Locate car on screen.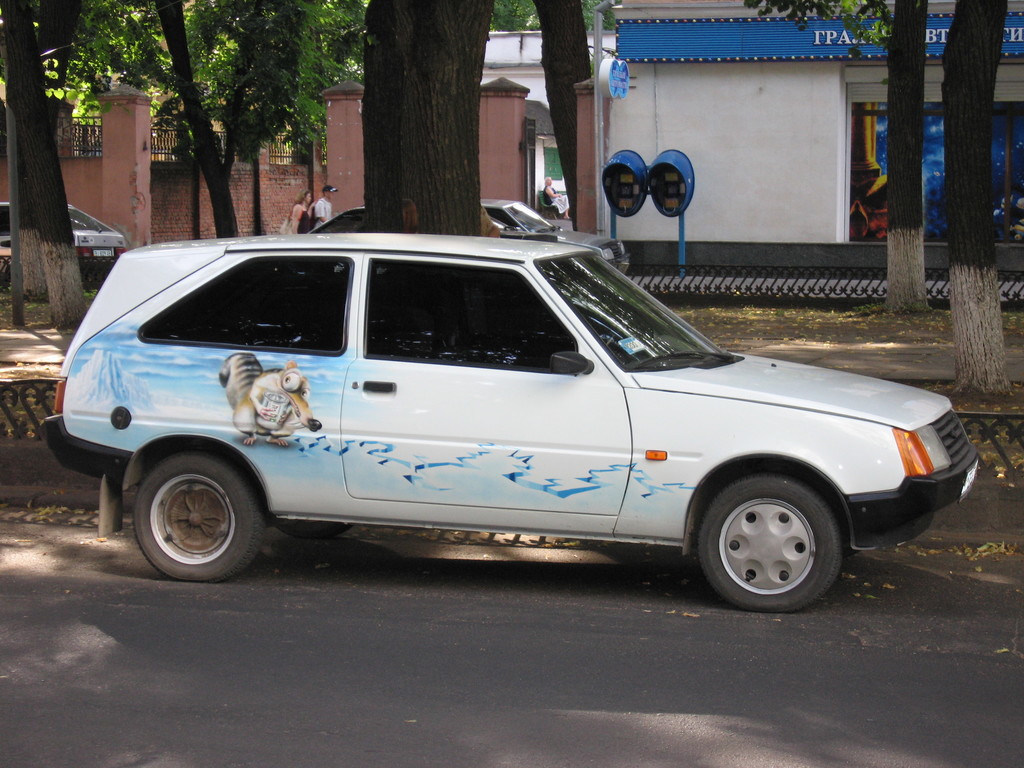
On screen at [38,223,984,619].
